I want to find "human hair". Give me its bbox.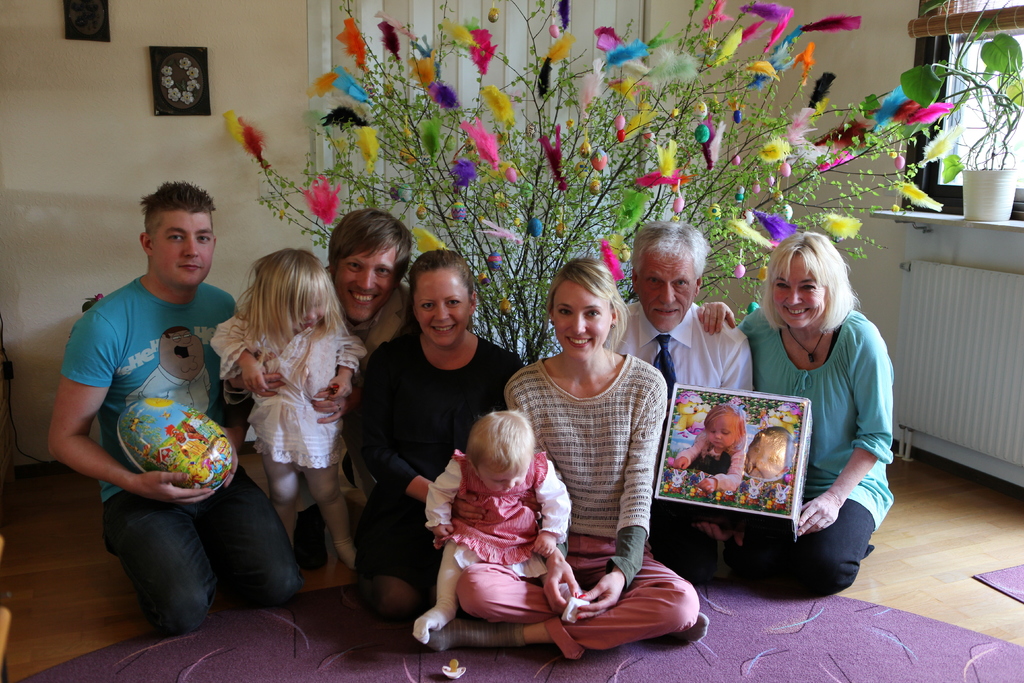
<bbox>543, 259, 632, 359</bbox>.
